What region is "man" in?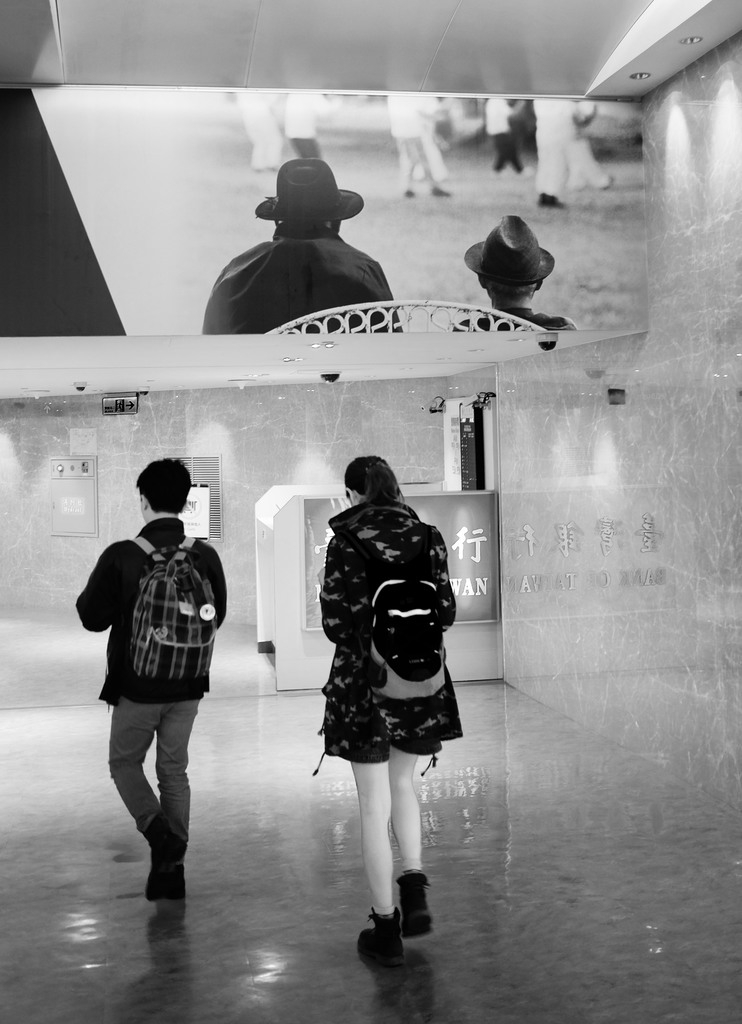
l=279, t=84, r=358, b=161.
